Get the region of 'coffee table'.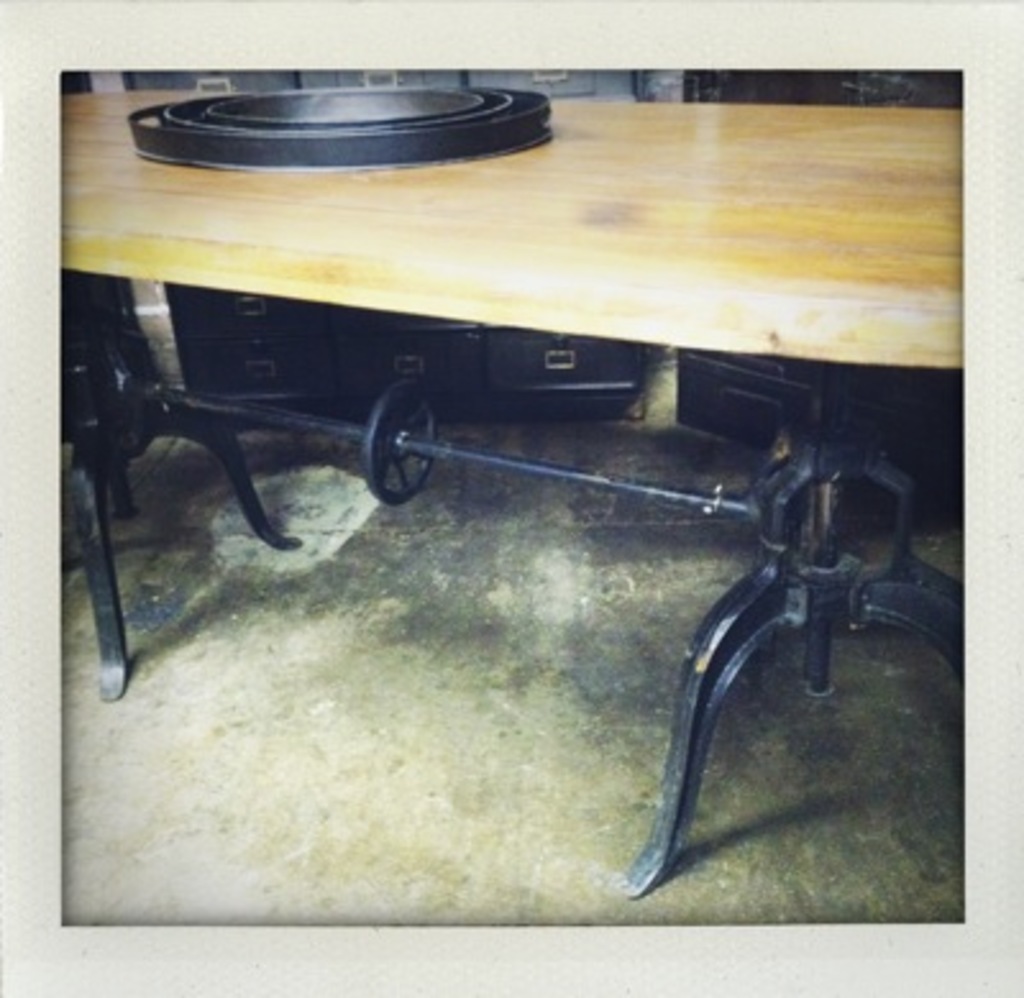
(left=67, top=102, right=955, bottom=903).
